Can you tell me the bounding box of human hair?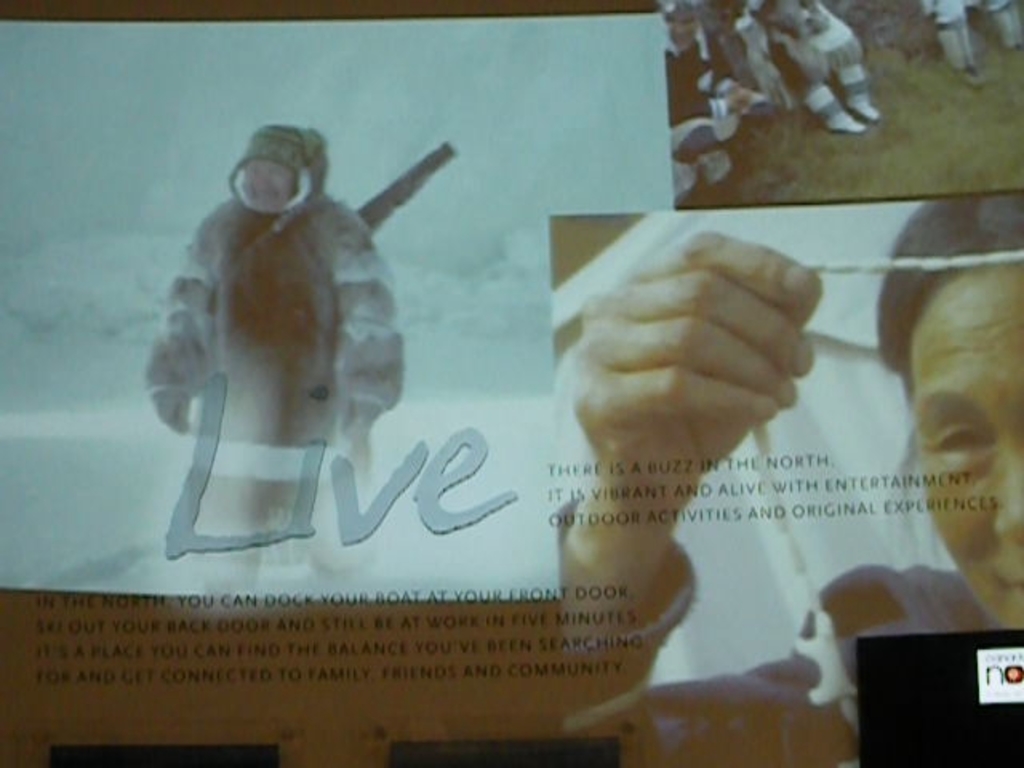
Rect(878, 190, 1022, 405).
